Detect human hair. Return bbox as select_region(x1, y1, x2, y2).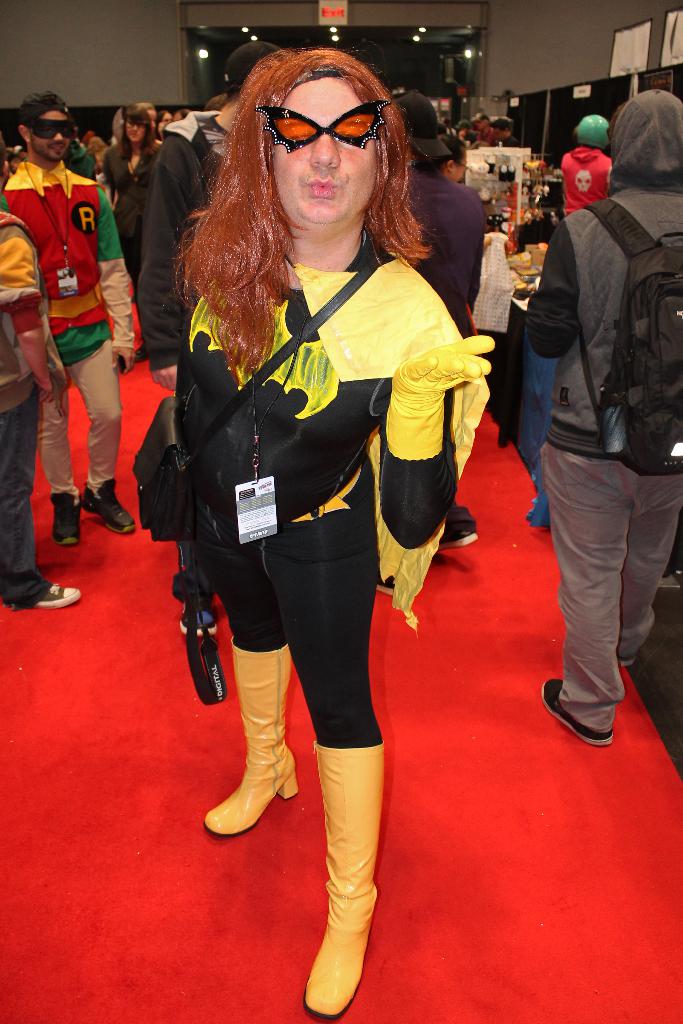
select_region(122, 102, 159, 184).
